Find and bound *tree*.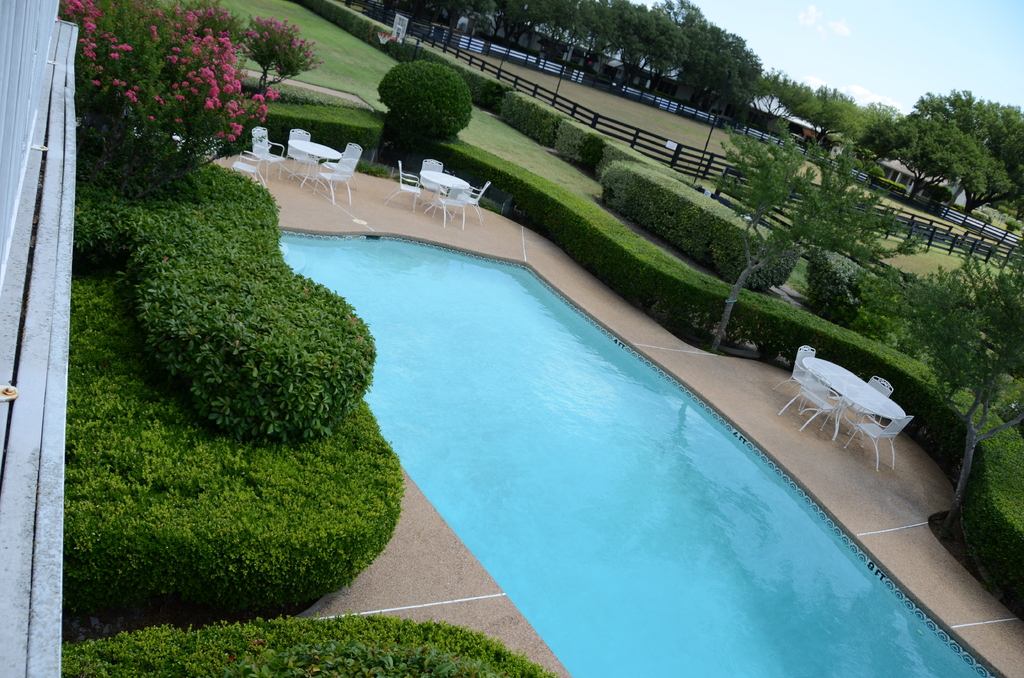
Bound: (886, 113, 997, 199).
